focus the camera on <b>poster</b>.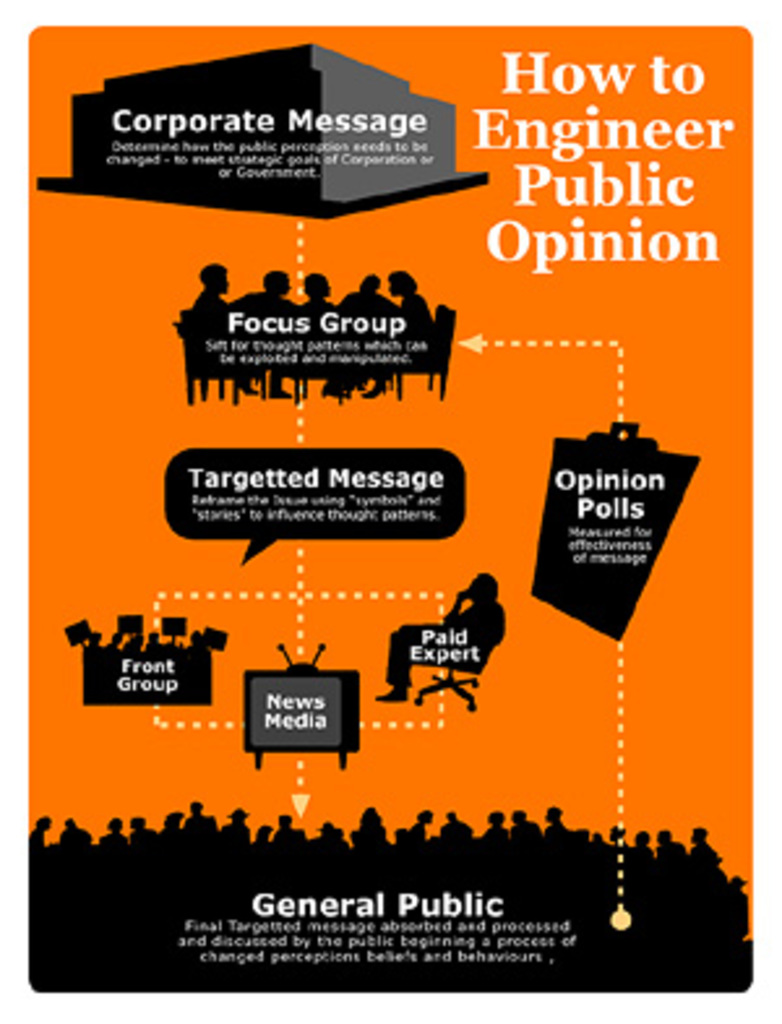
Focus region: rect(13, 31, 756, 985).
